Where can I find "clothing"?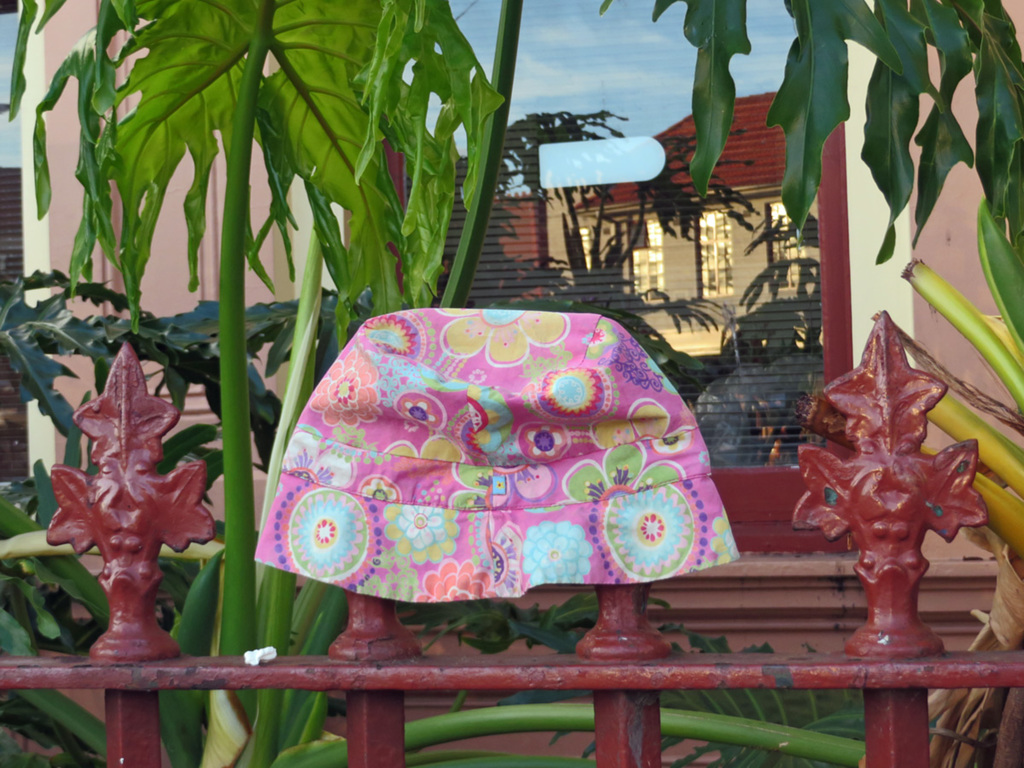
You can find it at pyautogui.locateOnScreen(283, 316, 743, 644).
